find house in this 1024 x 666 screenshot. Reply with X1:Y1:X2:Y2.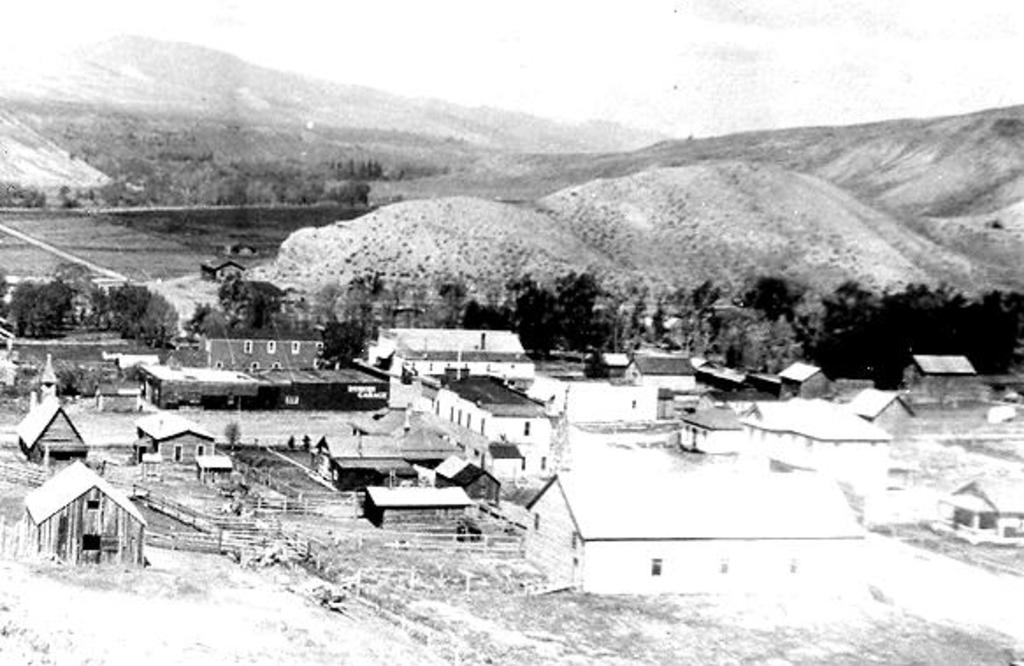
132:334:399:404.
